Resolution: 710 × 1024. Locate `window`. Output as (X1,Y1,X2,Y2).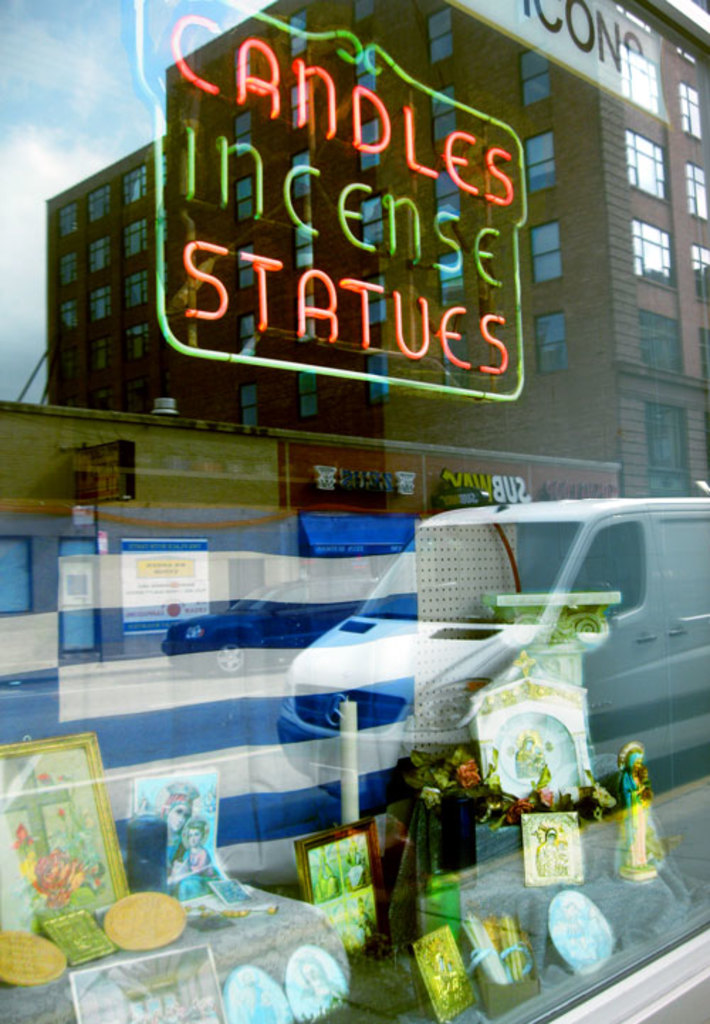
(294,364,321,427).
